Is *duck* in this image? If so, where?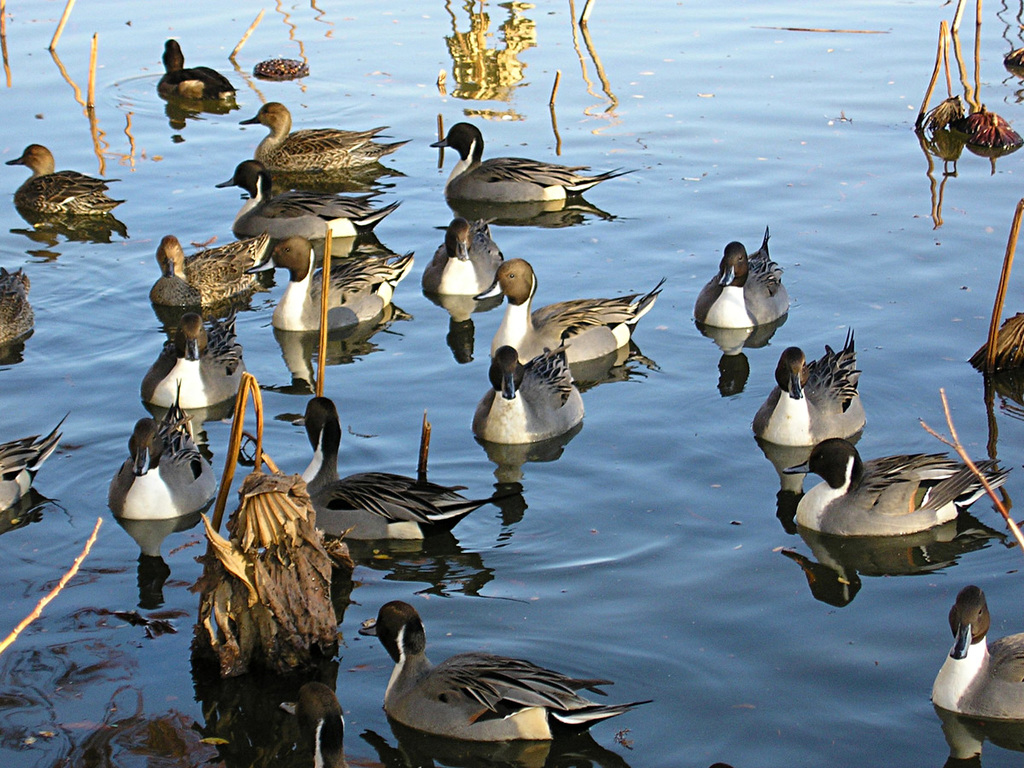
Yes, at 242, 99, 399, 188.
